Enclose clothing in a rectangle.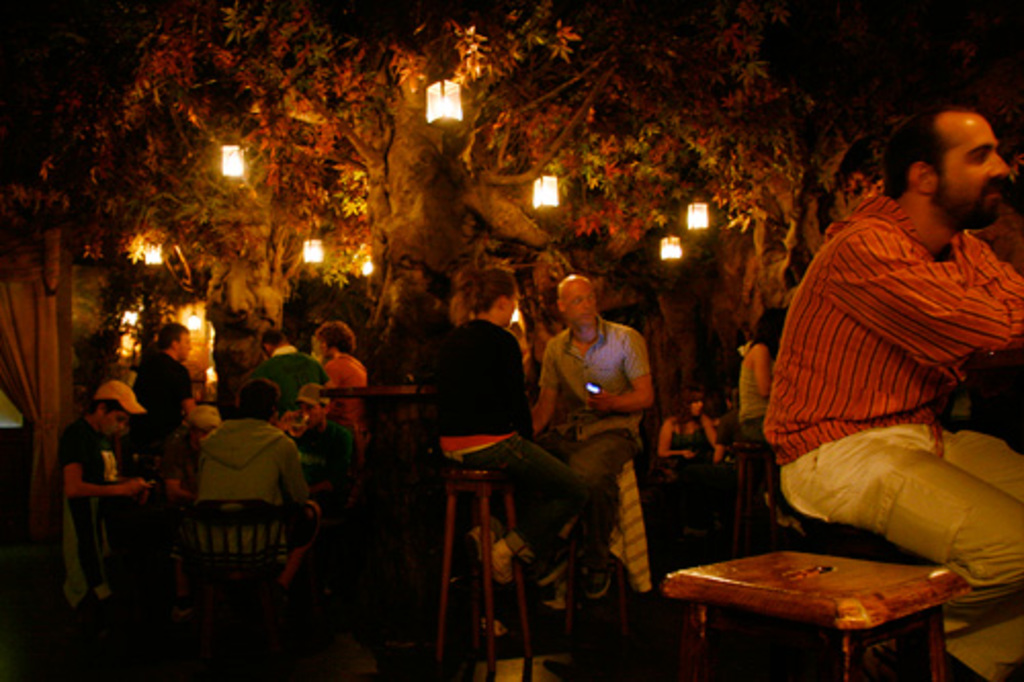
<region>666, 424, 713, 463</region>.
